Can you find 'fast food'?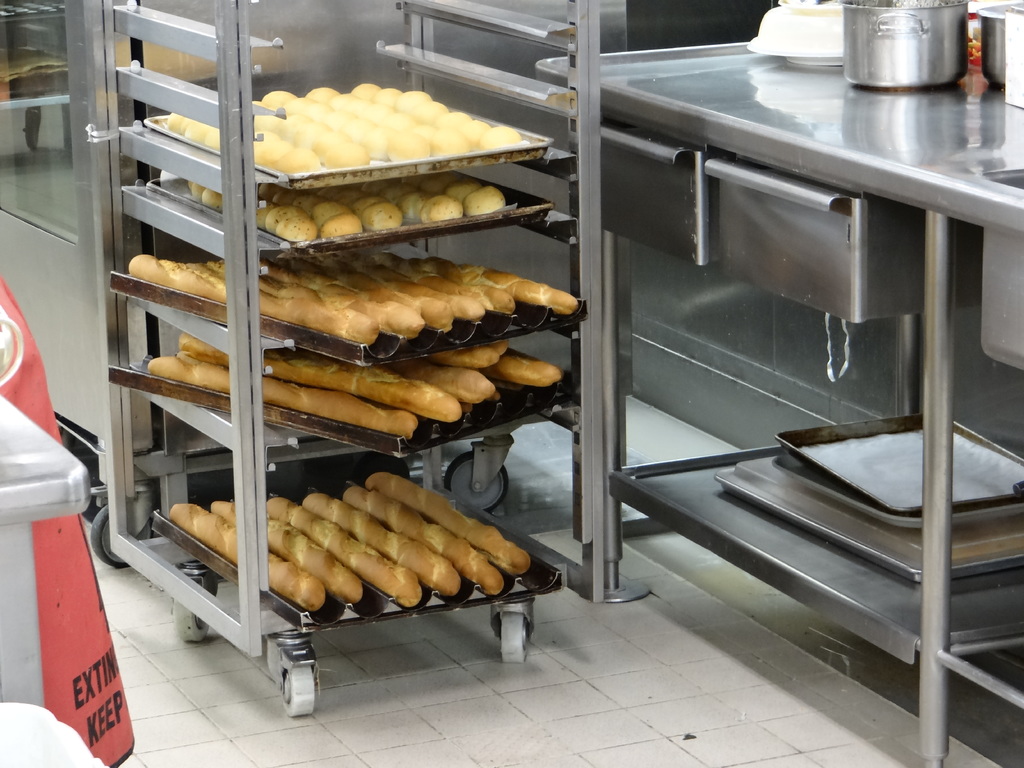
Yes, bounding box: {"left": 365, "top": 204, "right": 404, "bottom": 232}.
